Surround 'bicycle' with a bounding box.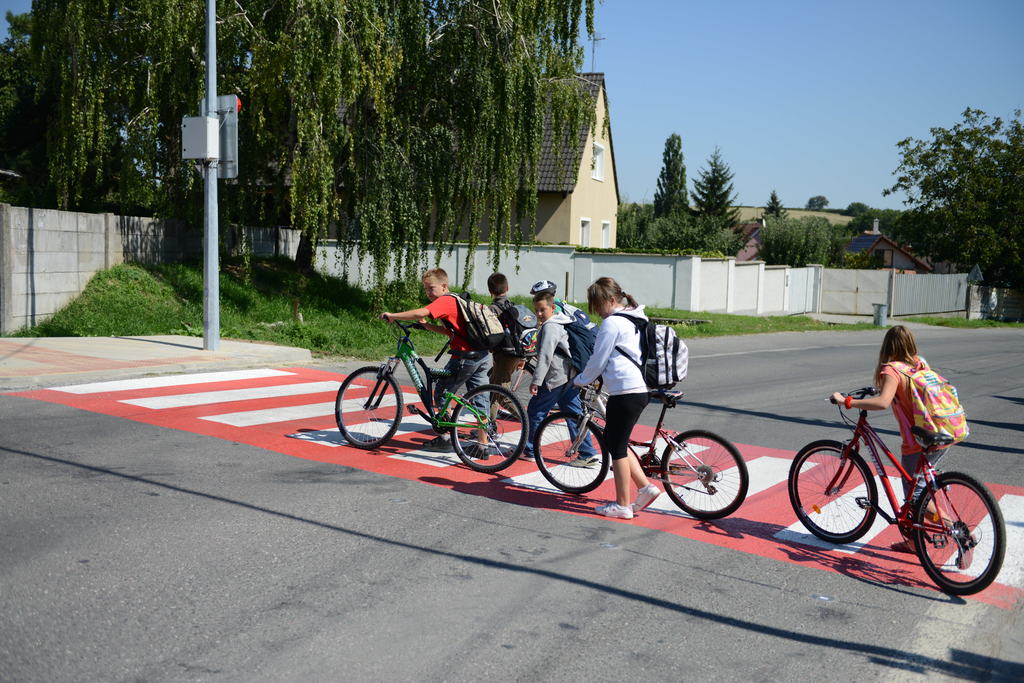
<box>797,384,1002,591</box>.
